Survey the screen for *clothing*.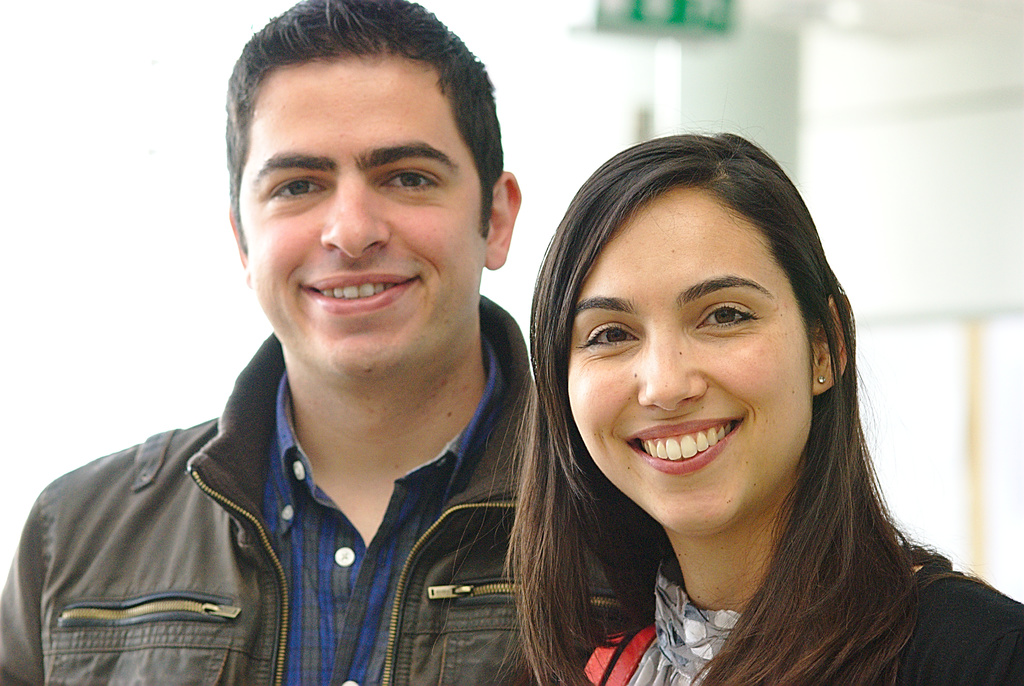
Survey found: rect(532, 543, 1021, 685).
